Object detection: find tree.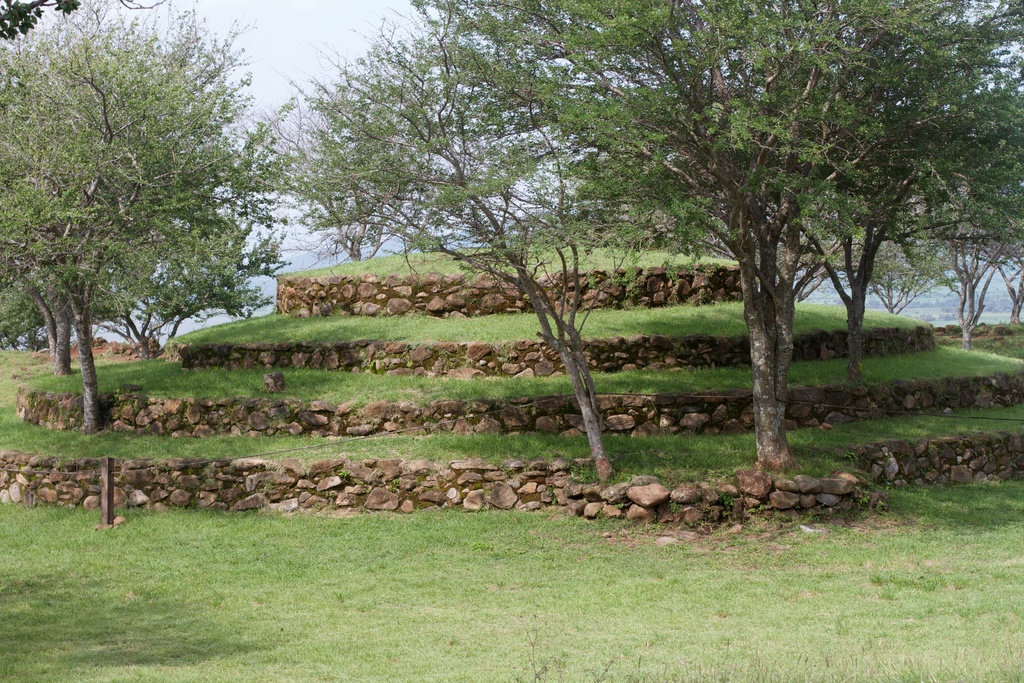
left=0, top=15, right=290, bottom=431.
